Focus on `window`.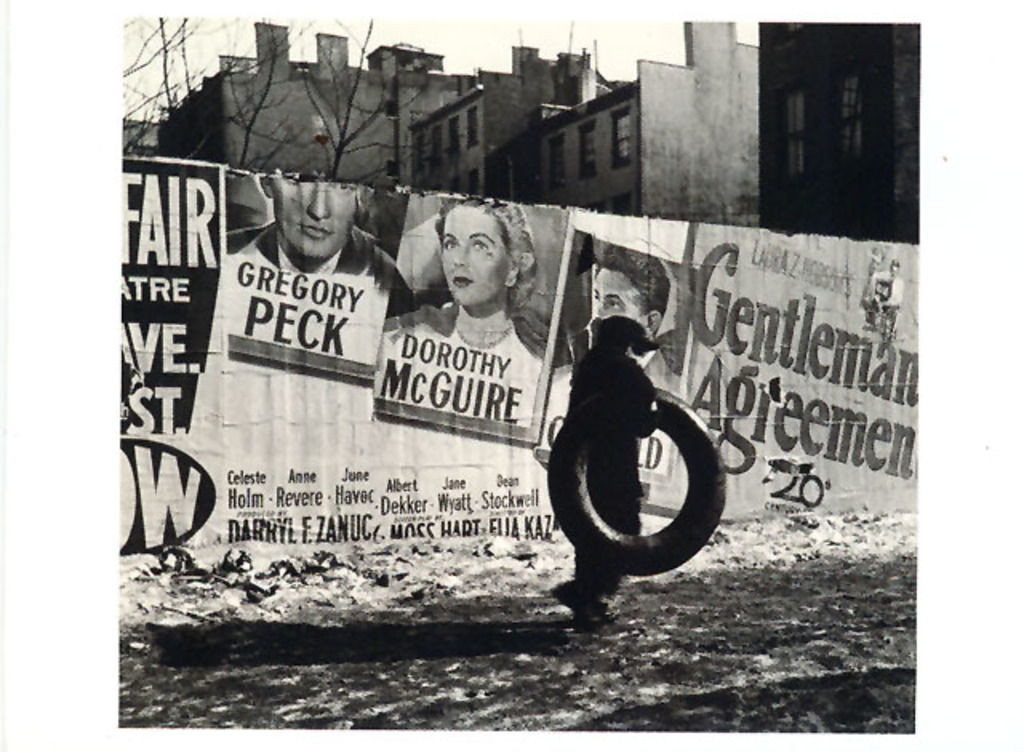
Focused at bbox=[840, 69, 861, 168].
